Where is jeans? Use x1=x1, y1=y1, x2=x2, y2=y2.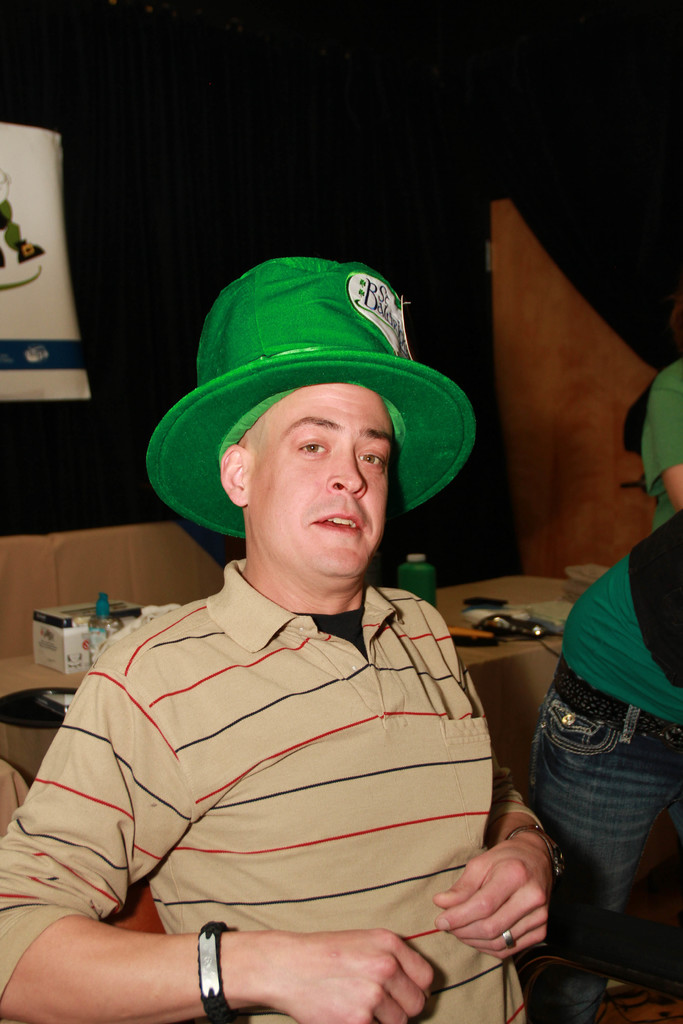
x1=522, y1=680, x2=682, y2=1023.
